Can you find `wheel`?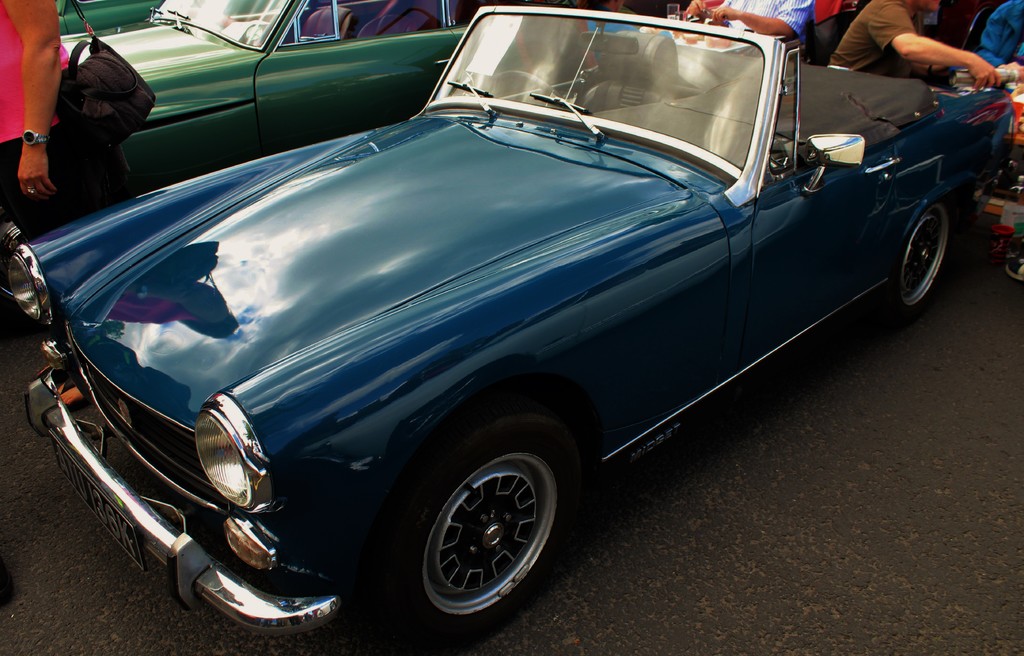
Yes, bounding box: (left=399, top=425, right=568, bottom=622).
